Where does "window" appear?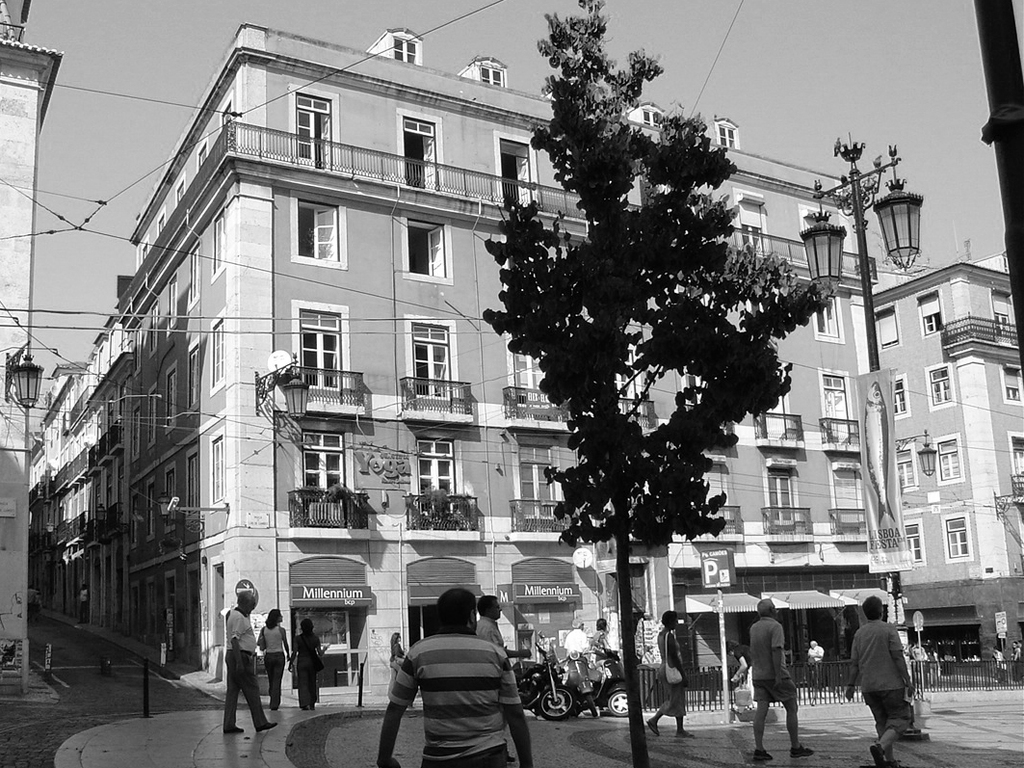
Appears at (left=760, top=459, right=798, bottom=534).
